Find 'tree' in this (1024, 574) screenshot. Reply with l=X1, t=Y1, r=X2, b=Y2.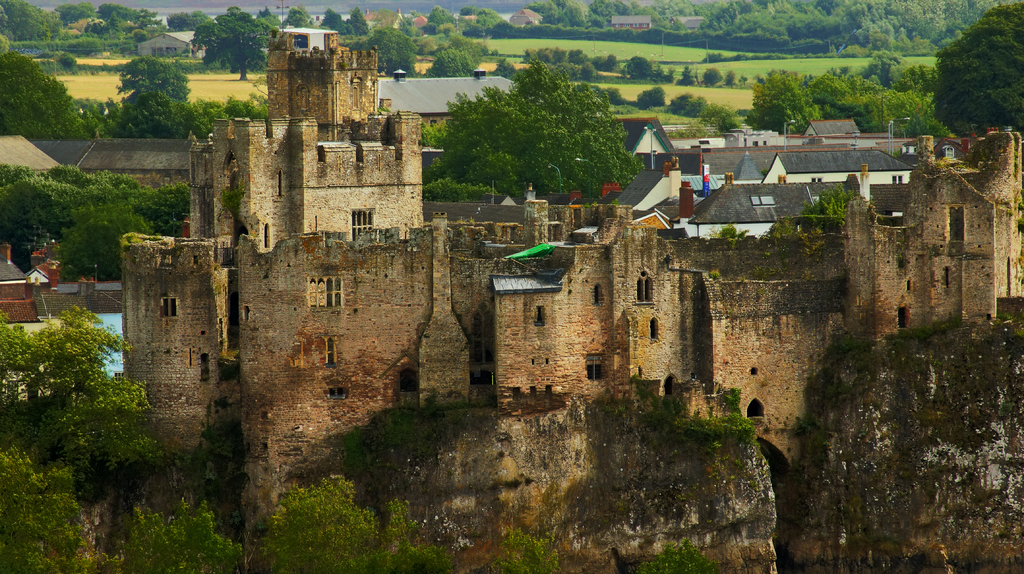
l=125, t=466, r=556, b=573.
